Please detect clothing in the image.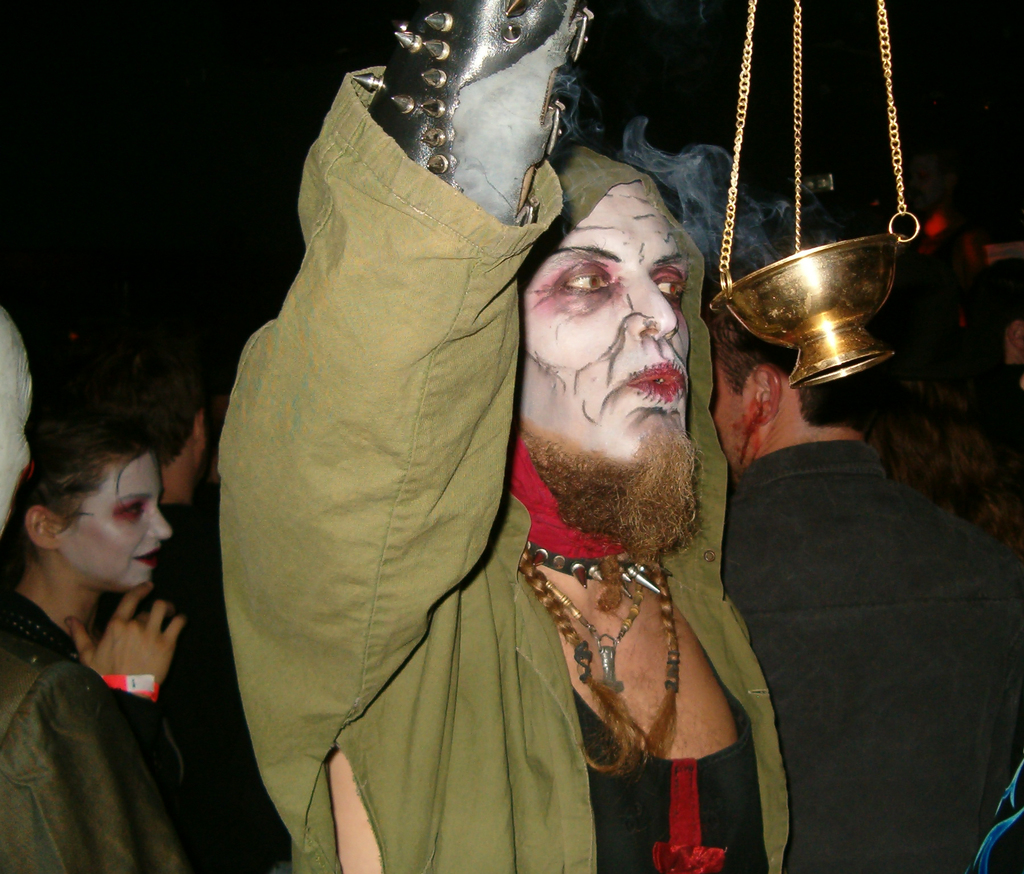
[x1=3, y1=575, x2=179, y2=868].
